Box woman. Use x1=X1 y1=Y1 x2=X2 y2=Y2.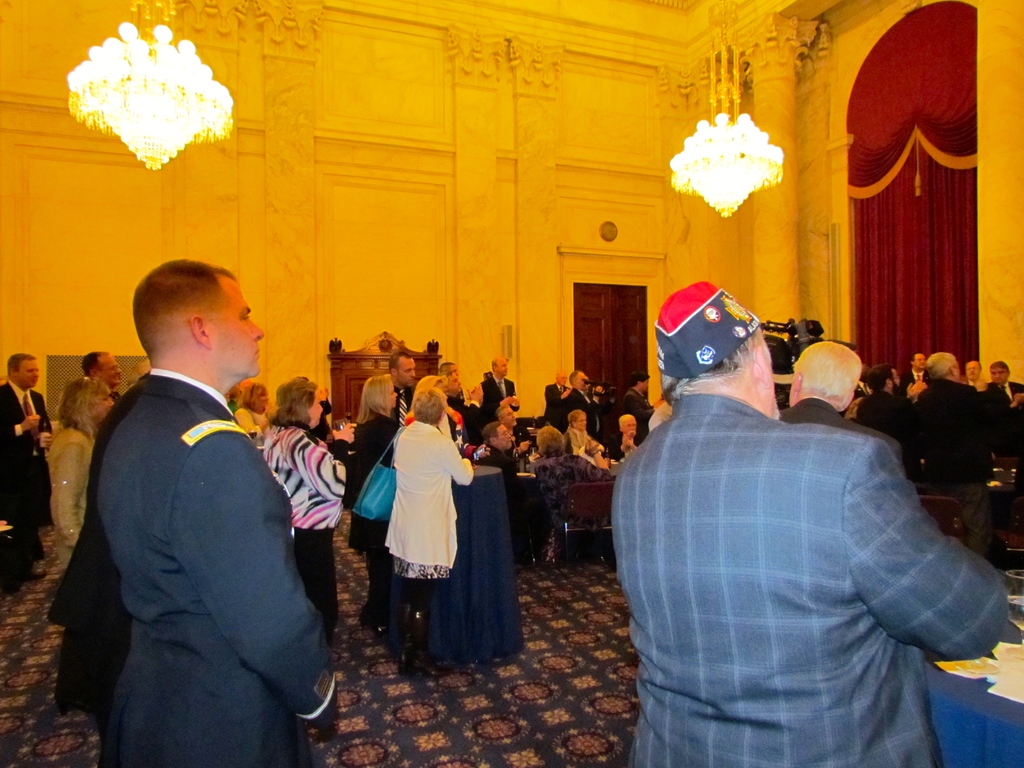
x1=565 y1=410 x2=610 y2=466.
